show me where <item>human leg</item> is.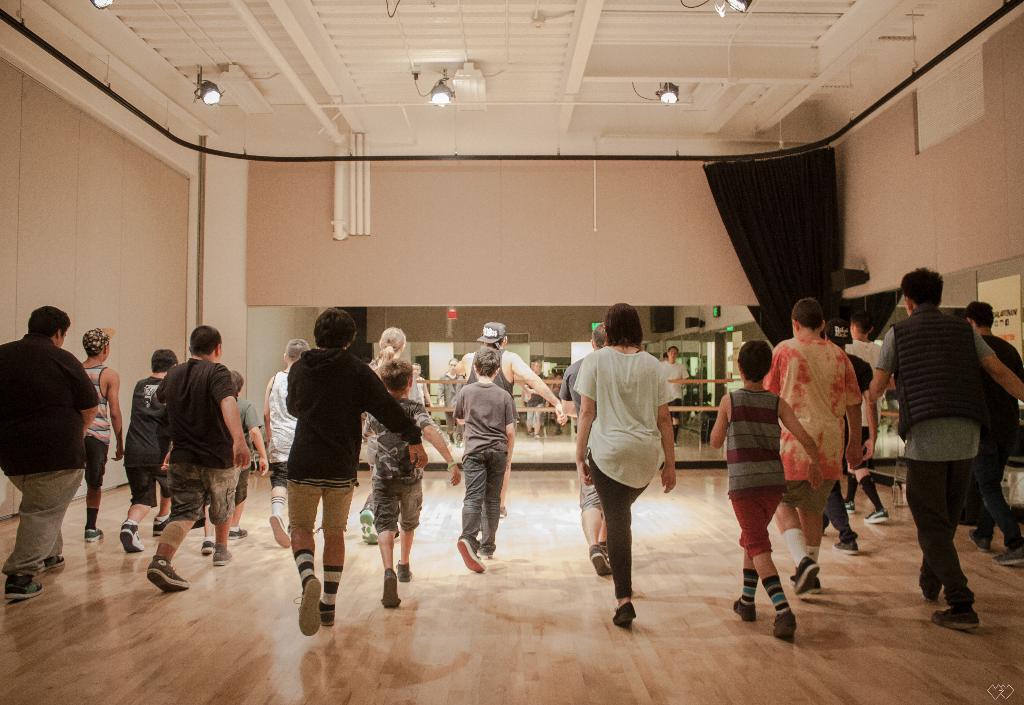
<item>human leg</item> is at (left=399, top=474, right=422, bottom=579).
